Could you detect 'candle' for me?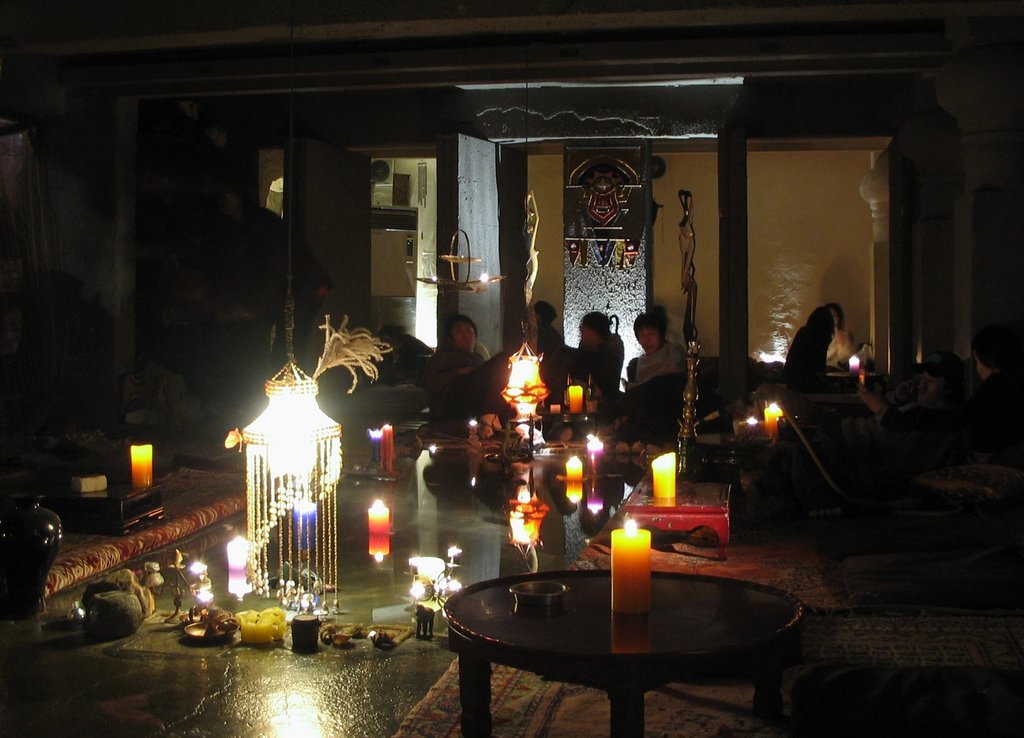
Detection result: (x1=608, y1=517, x2=648, y2=617).
